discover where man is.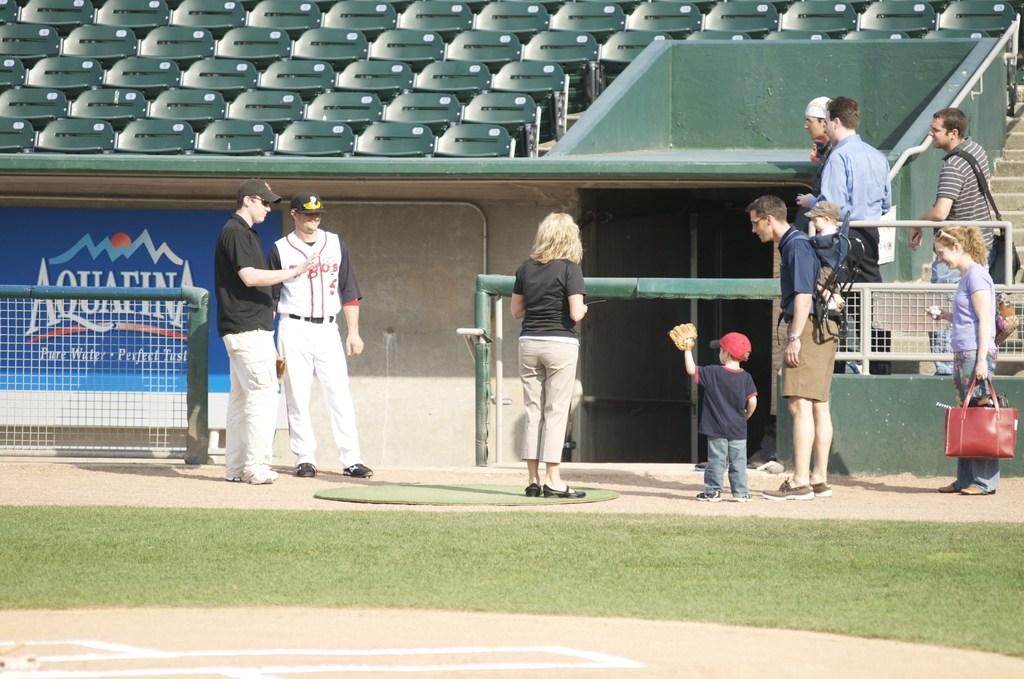
Discovered at x1=822 y1=97 x2=892 y2=375.
